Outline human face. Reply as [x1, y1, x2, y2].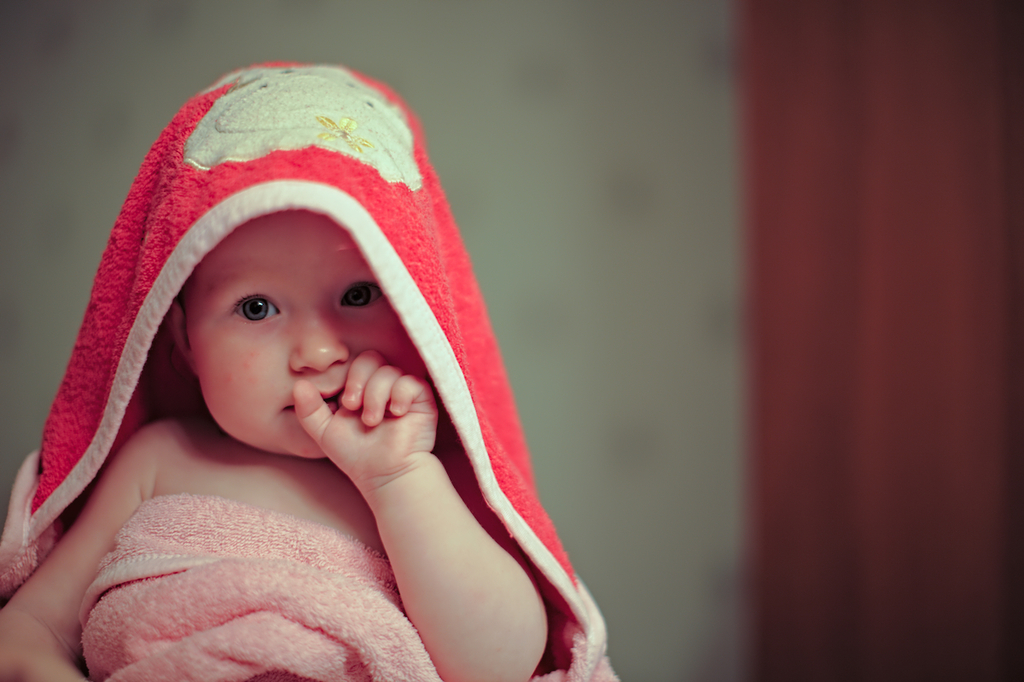
[182, 213, 428, 458].
